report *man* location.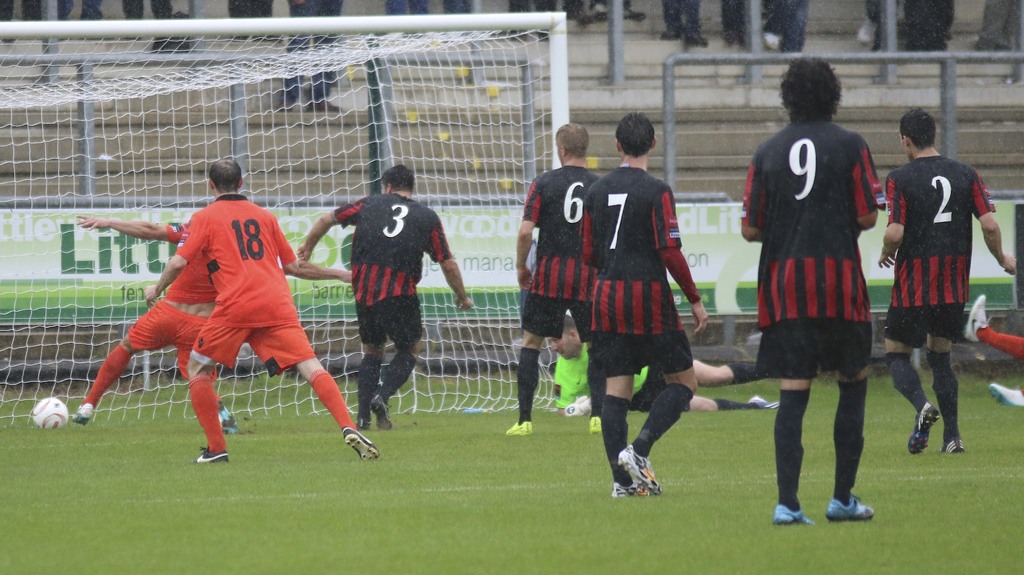
Report: {"x1": 294, "y1": 160, "x2": 479, "y2": 433}.
